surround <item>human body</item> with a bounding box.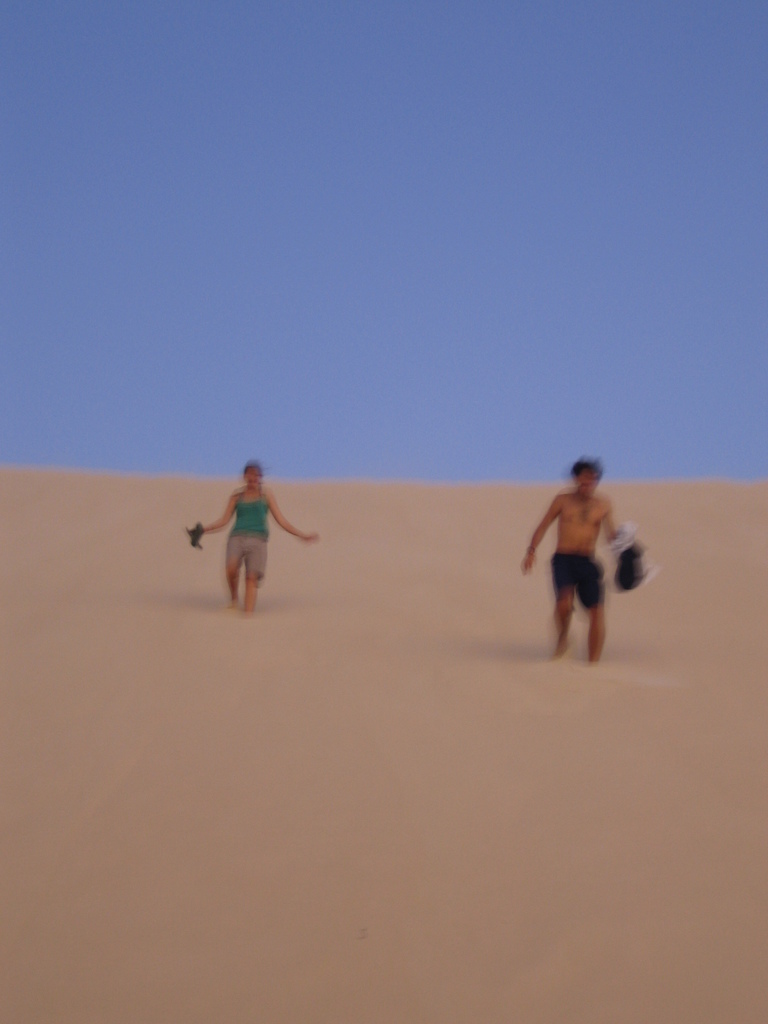
518, 456, 620, 662.
